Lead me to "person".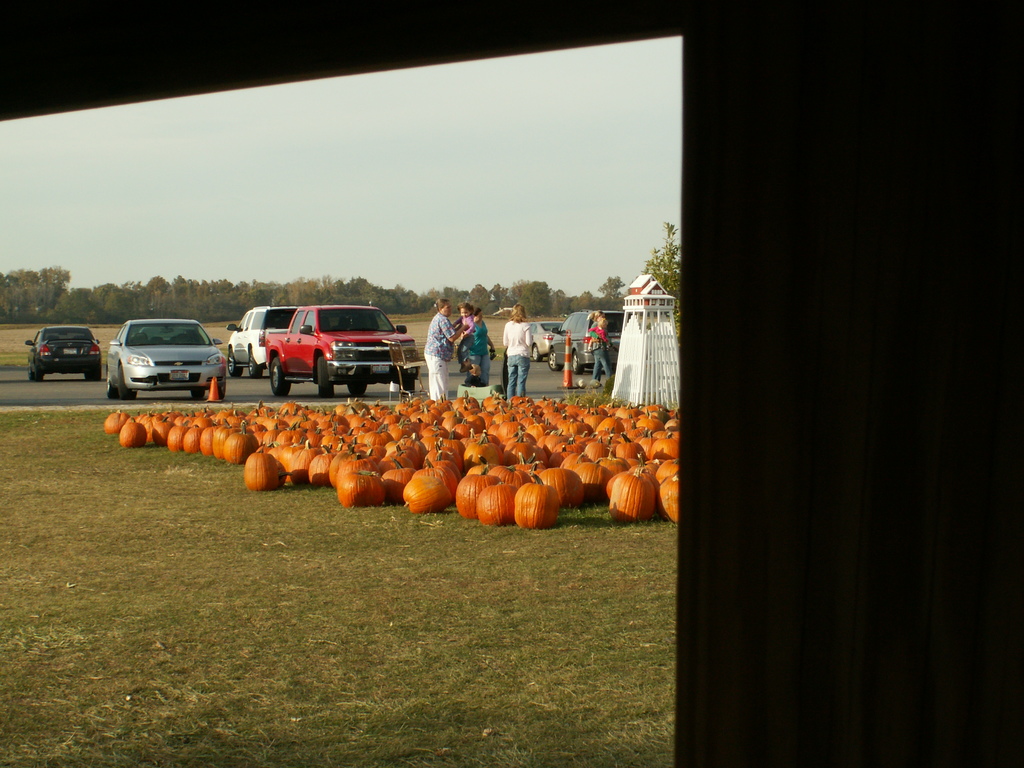
Lead to bbox=(502, 302, 533, 399).
